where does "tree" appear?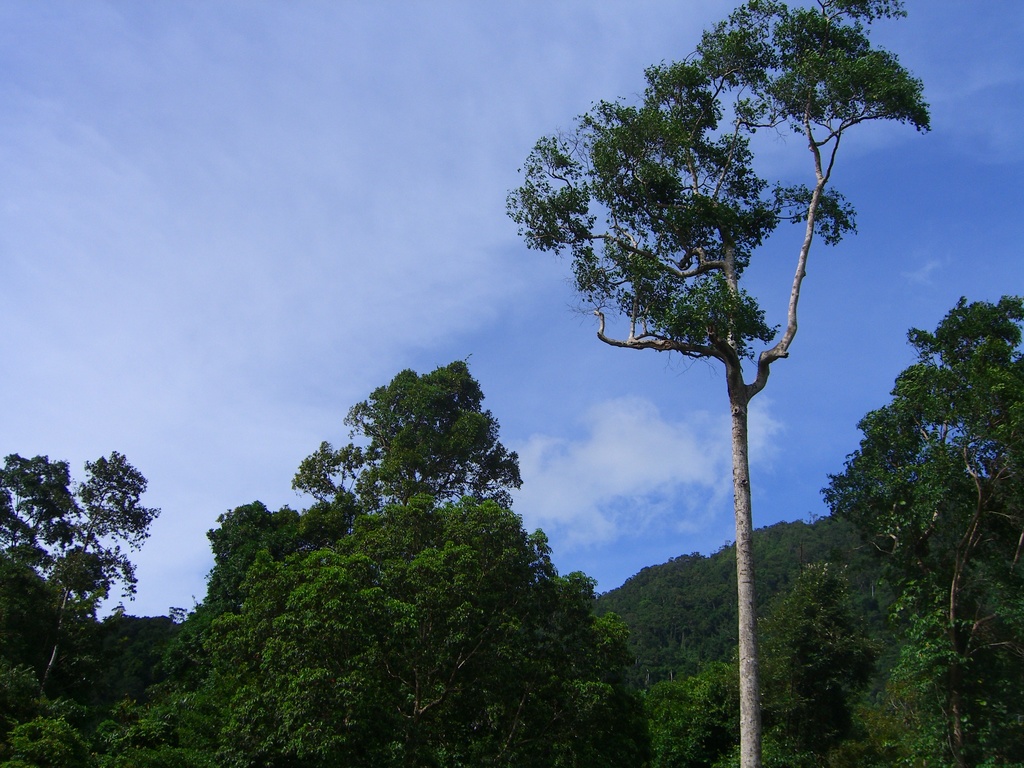
Appears at crop(636, 552, 884, 767).
